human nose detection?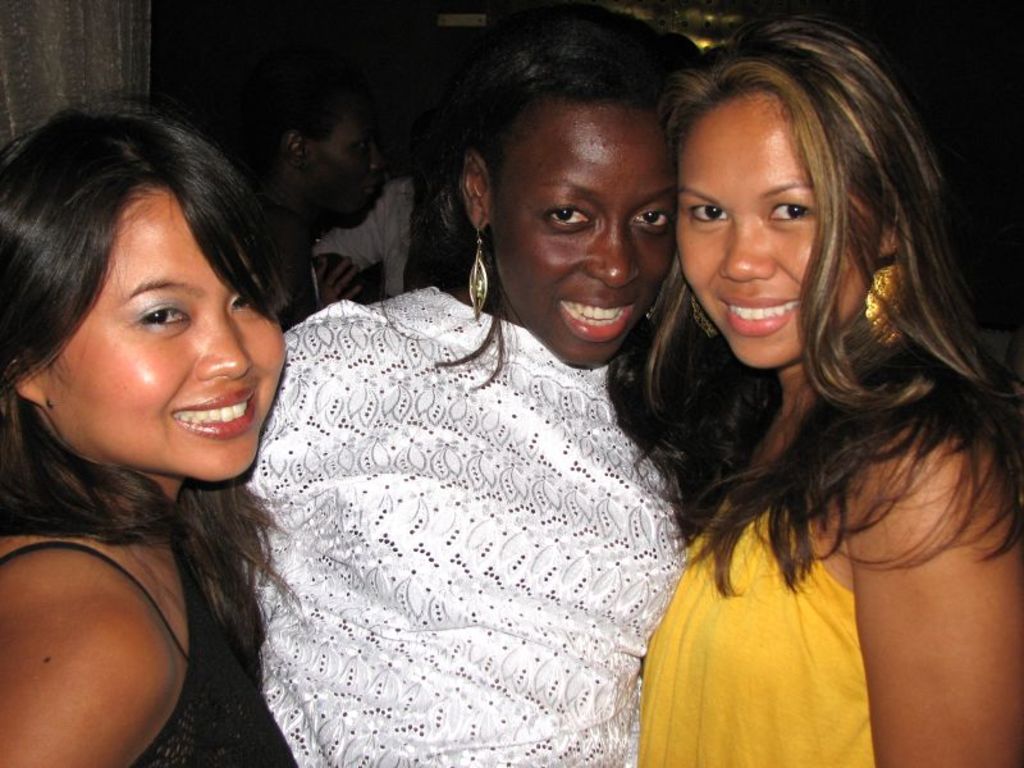
{"x1": 589, "y1": 216, "x2": 639, "y2": 287}
